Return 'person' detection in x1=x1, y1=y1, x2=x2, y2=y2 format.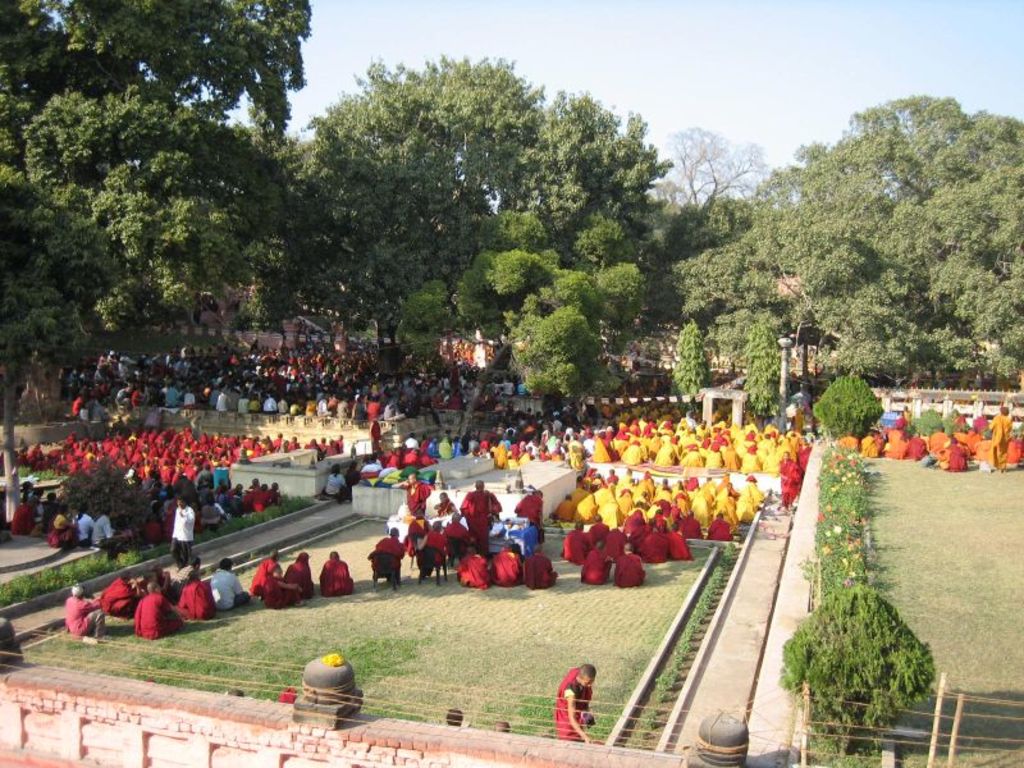
x1=198, y1=489, x2=219, y2=511.
